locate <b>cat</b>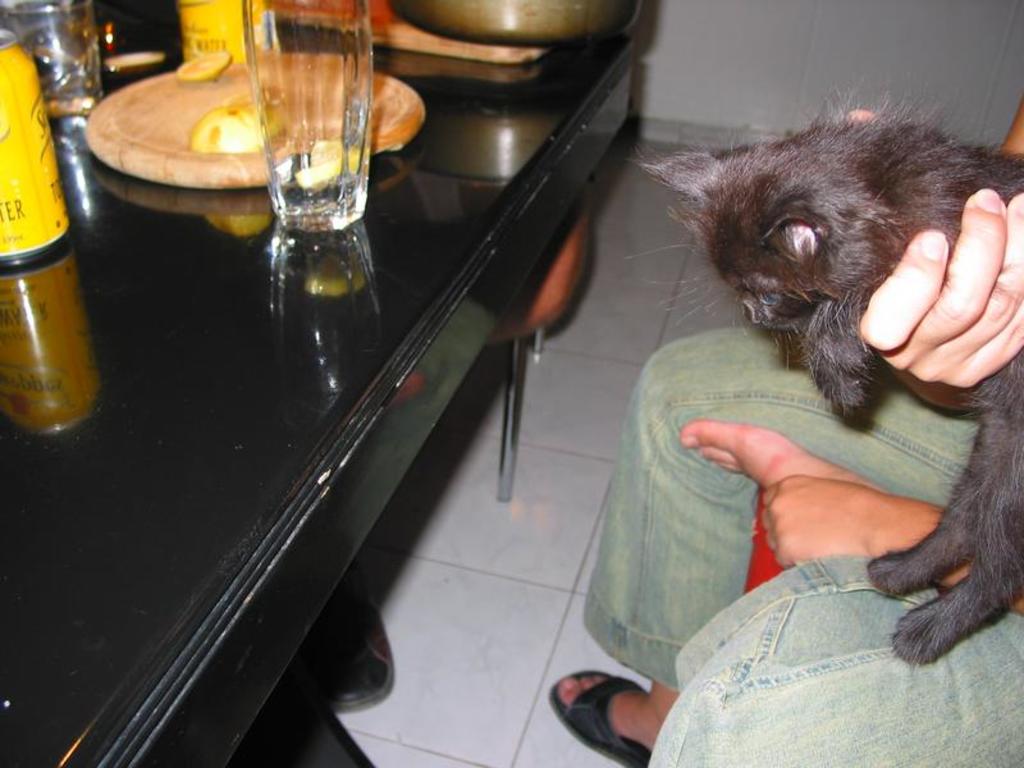
<region>622, 78, 1023, 668</region>
